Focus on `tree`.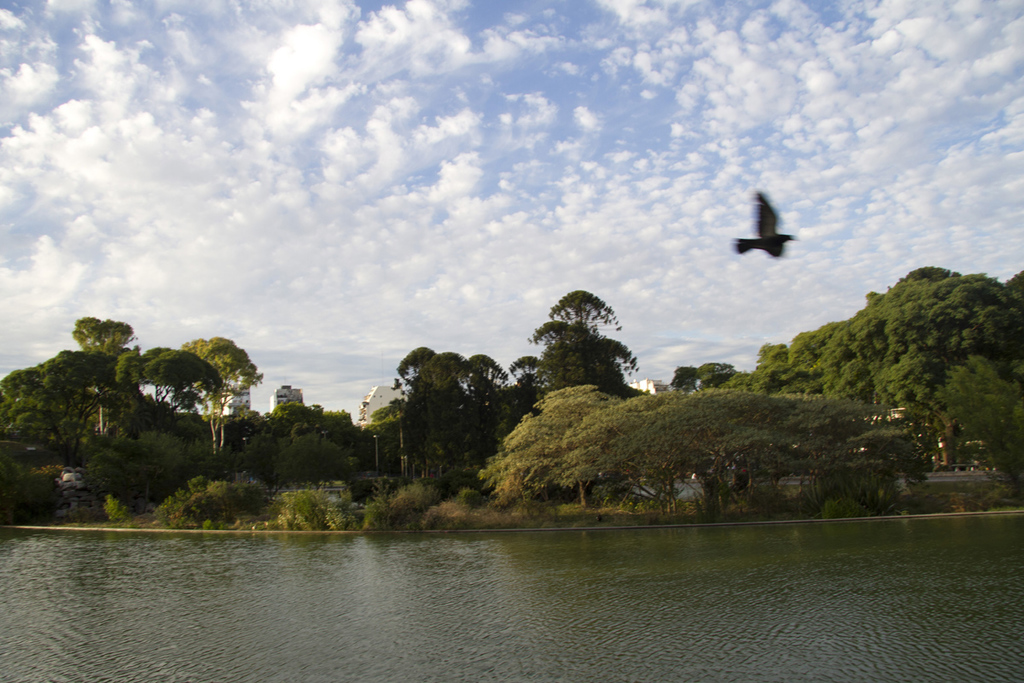
Focused at x1=250 y1=397 x2=373 y2=452.
